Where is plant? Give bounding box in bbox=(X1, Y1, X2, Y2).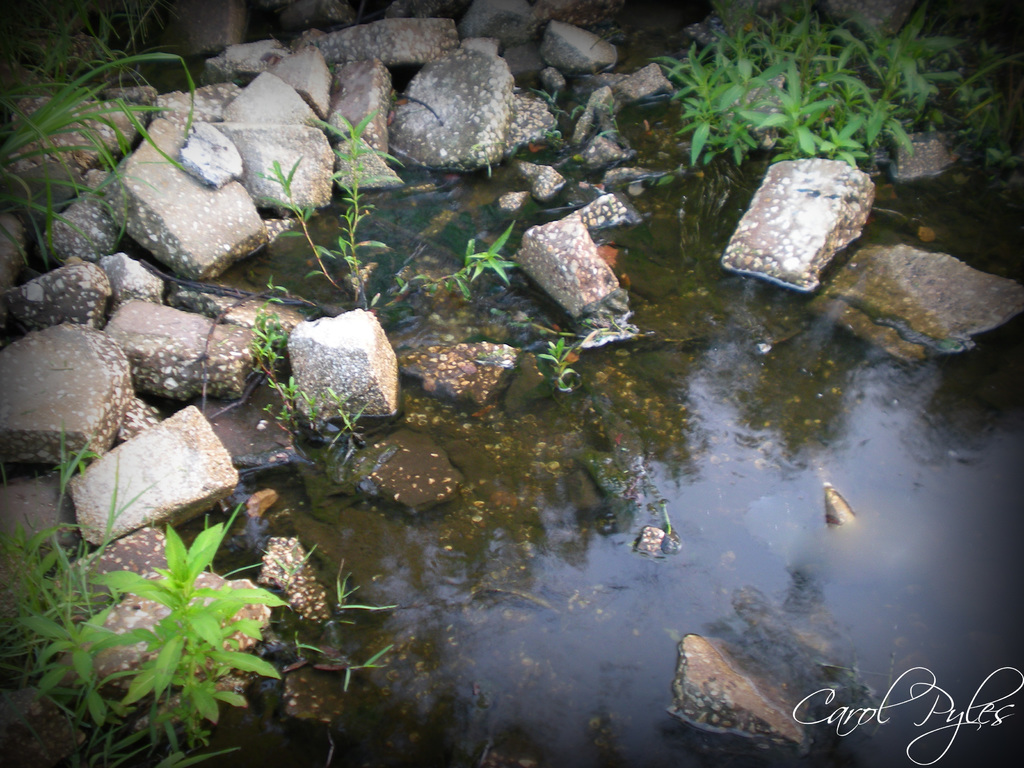
bbox=(414, 218, 528, 303).
